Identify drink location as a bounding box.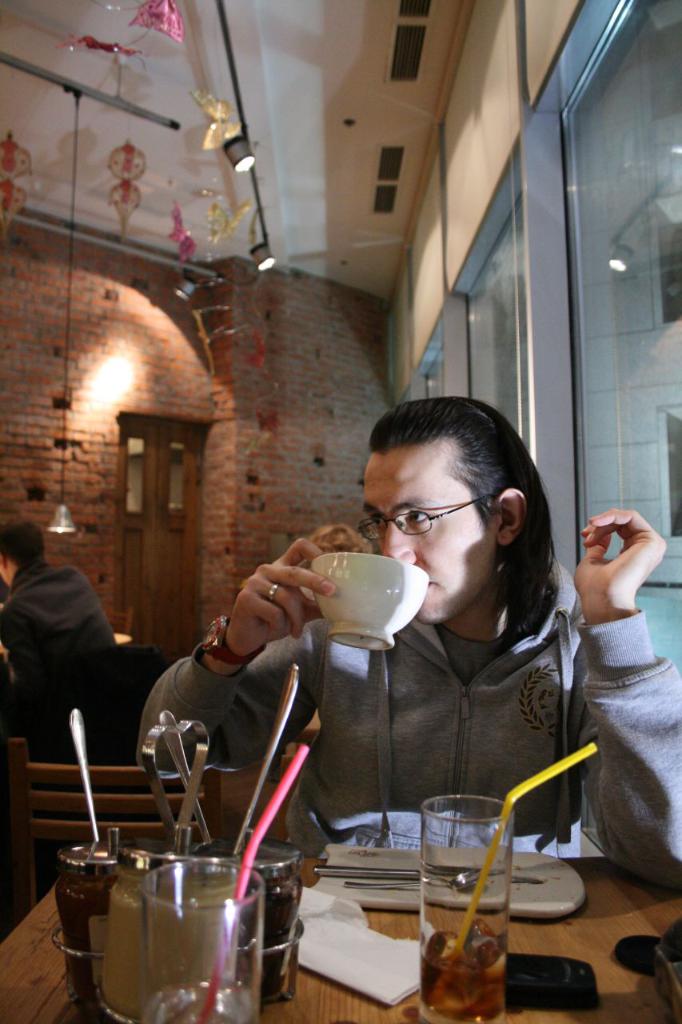
rect(423, 918, 513, 1014).
